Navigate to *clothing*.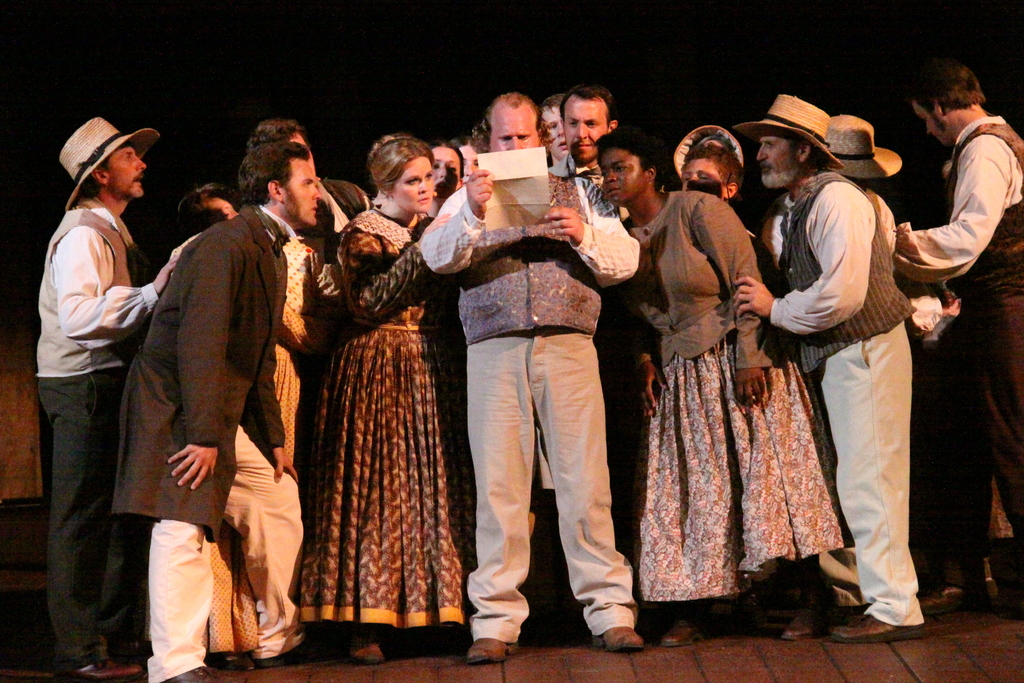
Navigation target: [414,172,638,638].
